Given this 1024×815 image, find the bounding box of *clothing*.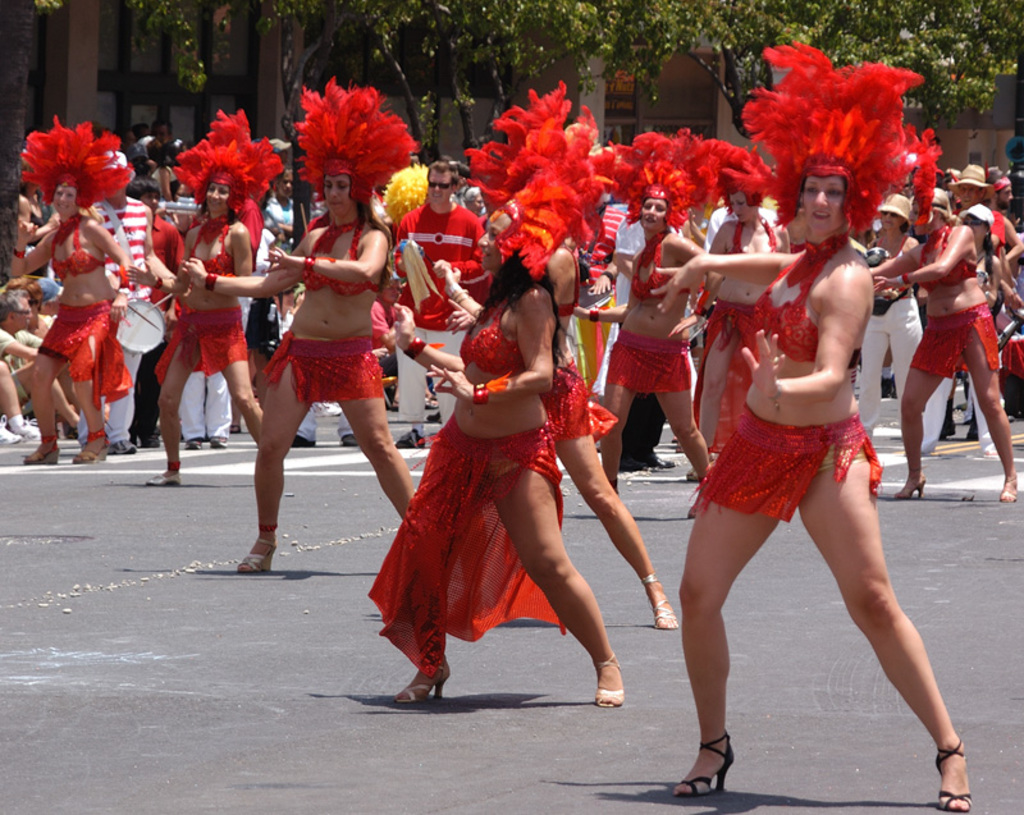
locate(705, 398, 883, 518).
